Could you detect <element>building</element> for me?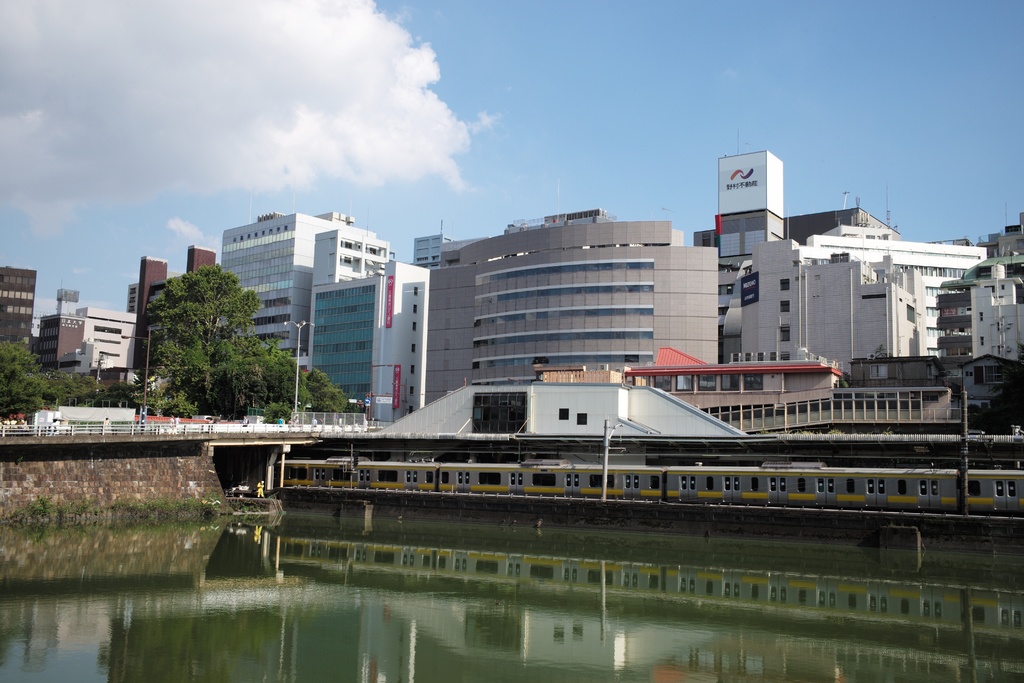
Detection result: <region>38, 301, 87, 370</region>.
